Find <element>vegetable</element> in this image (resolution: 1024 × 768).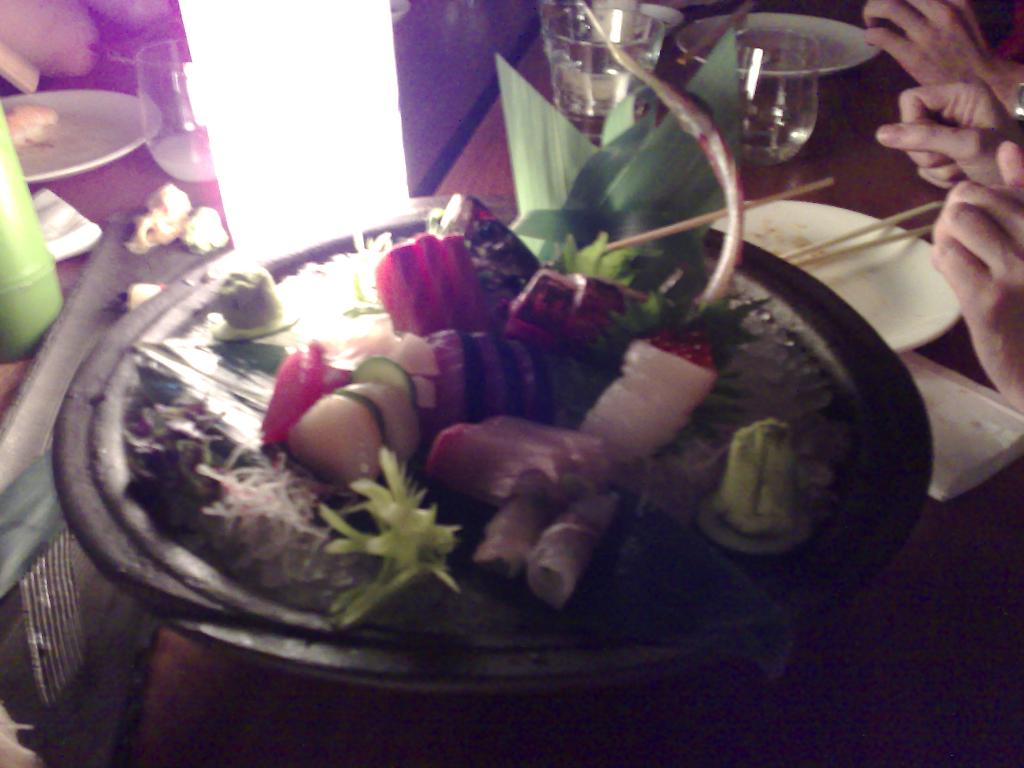
(717, 415, 796, 537).
